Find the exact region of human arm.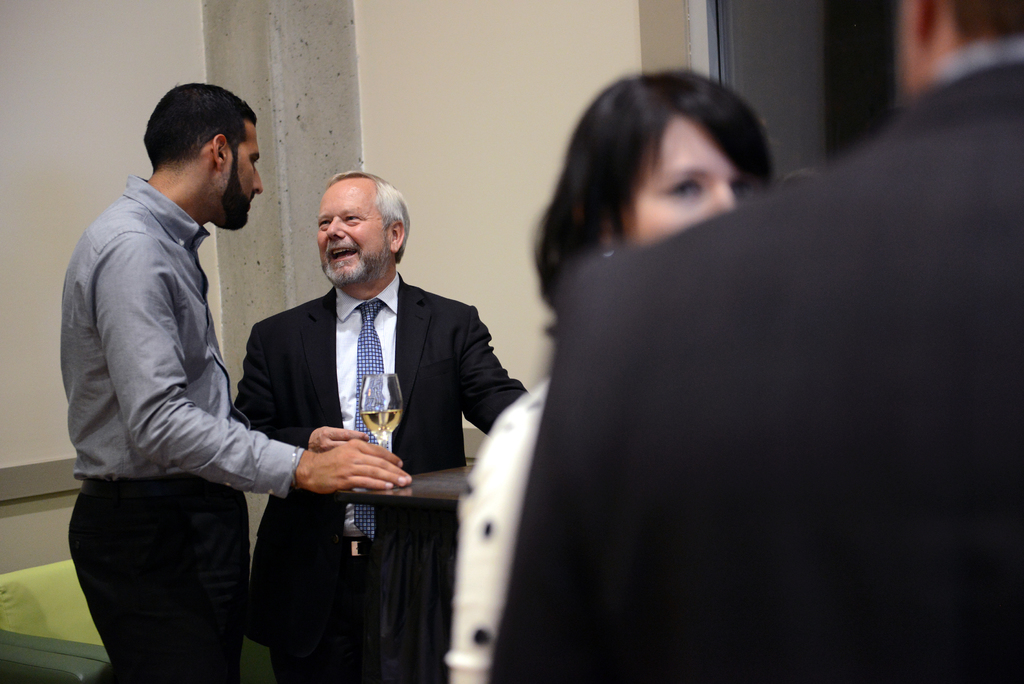
Exact region: select_region(131, 223, 414, 496).
